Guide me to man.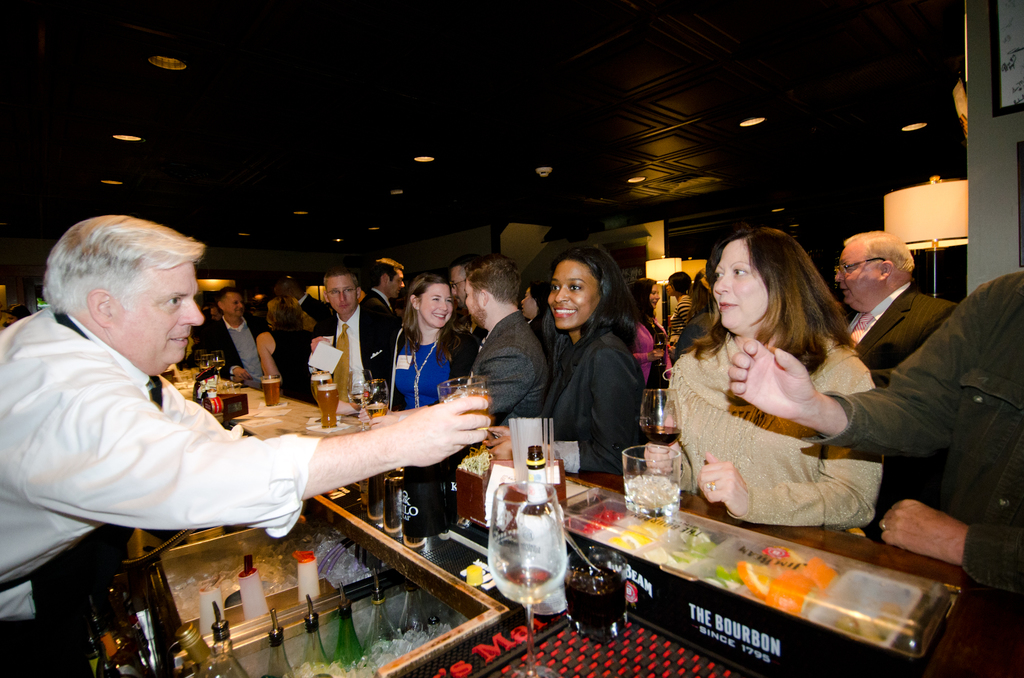
Guidance: pyautogui.locateOnScreen(15, 255, 456, 575).
